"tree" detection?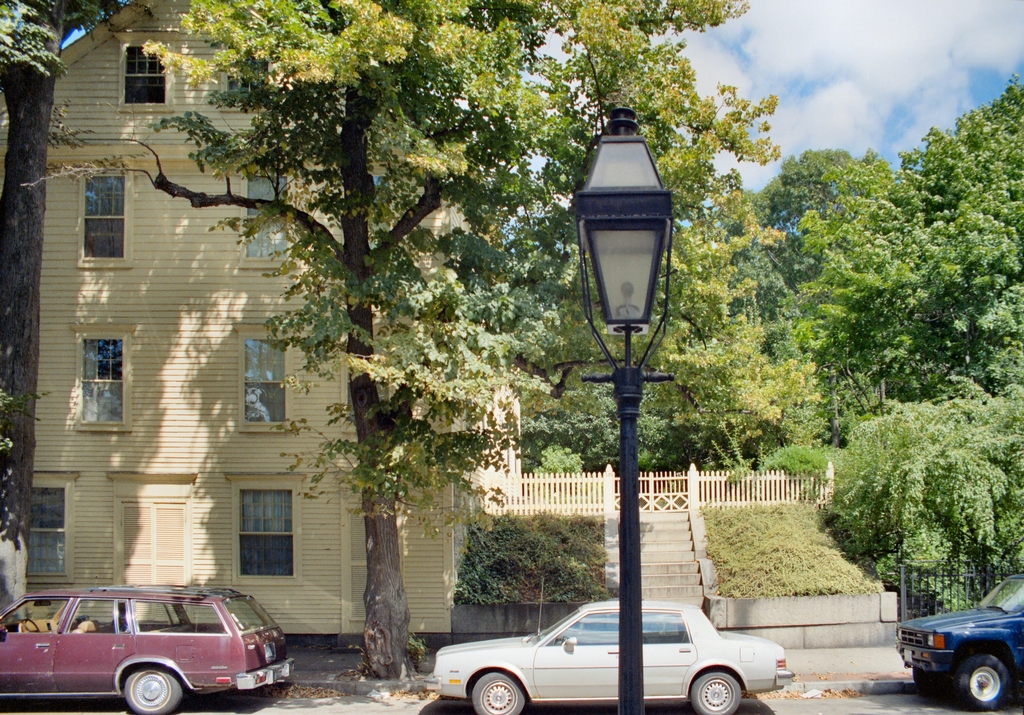
rect(25, 0, 743, 684)
